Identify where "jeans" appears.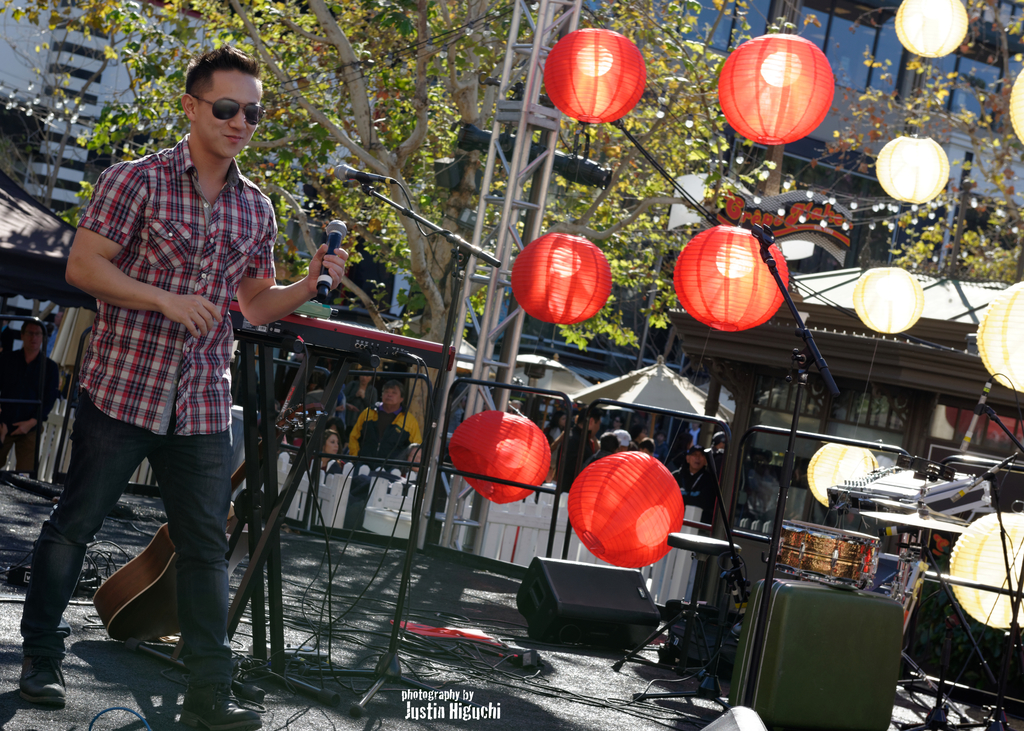
Appears at box(45, 411, 256, 682).
